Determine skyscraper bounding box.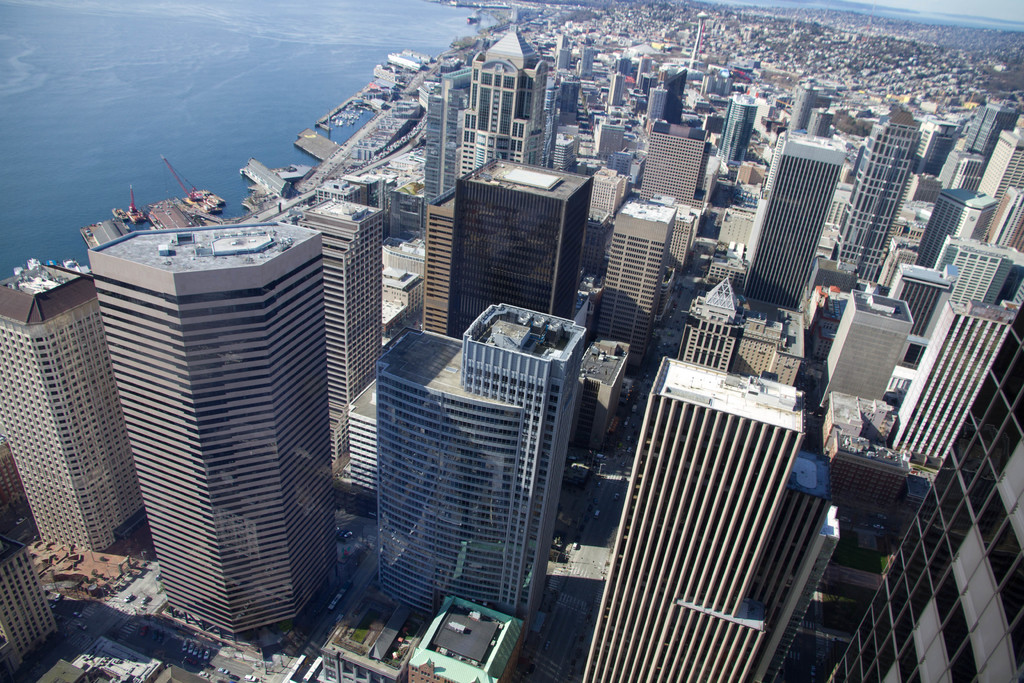
Determined: <bbox>313, 185, 387, 478</bbox>.
